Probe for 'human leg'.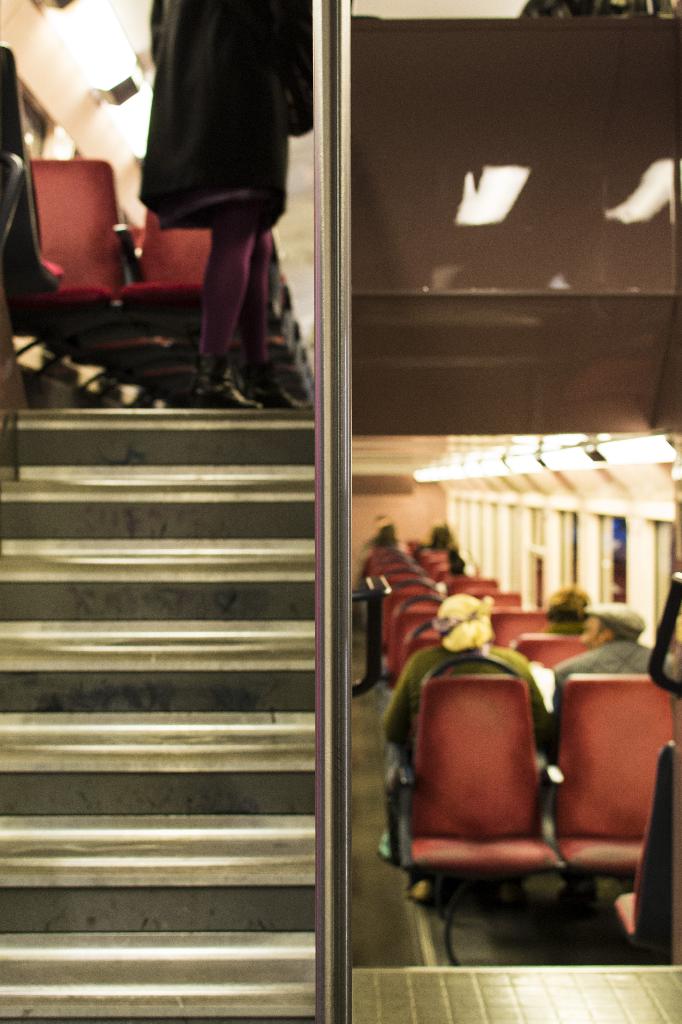
Probe result: 188:210:268:415.
